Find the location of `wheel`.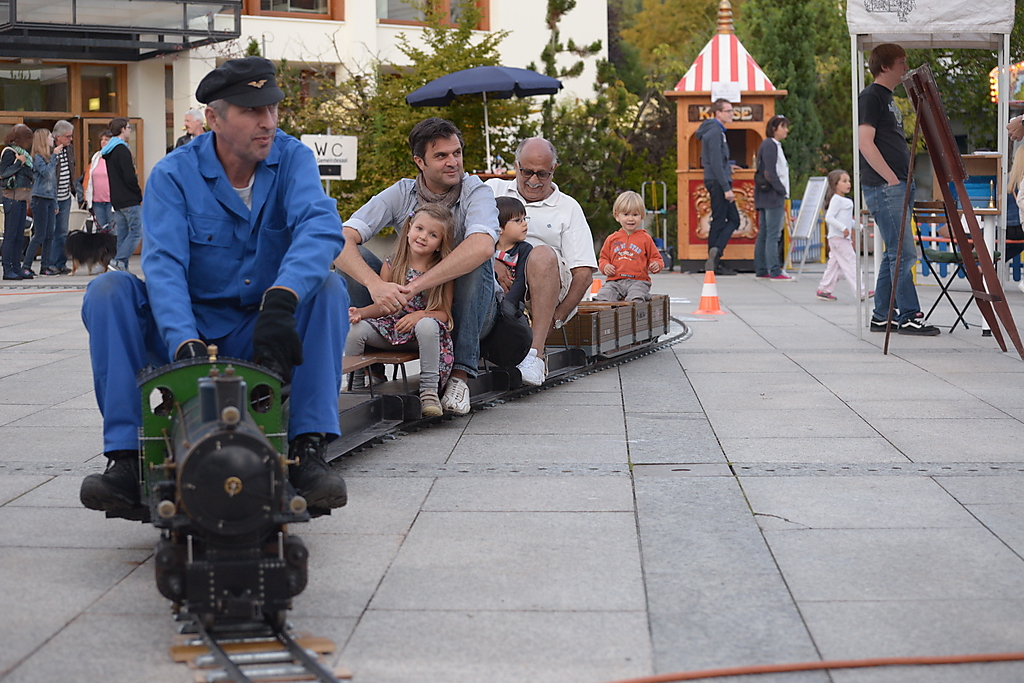
Location: [203, 614, 215, 634].
